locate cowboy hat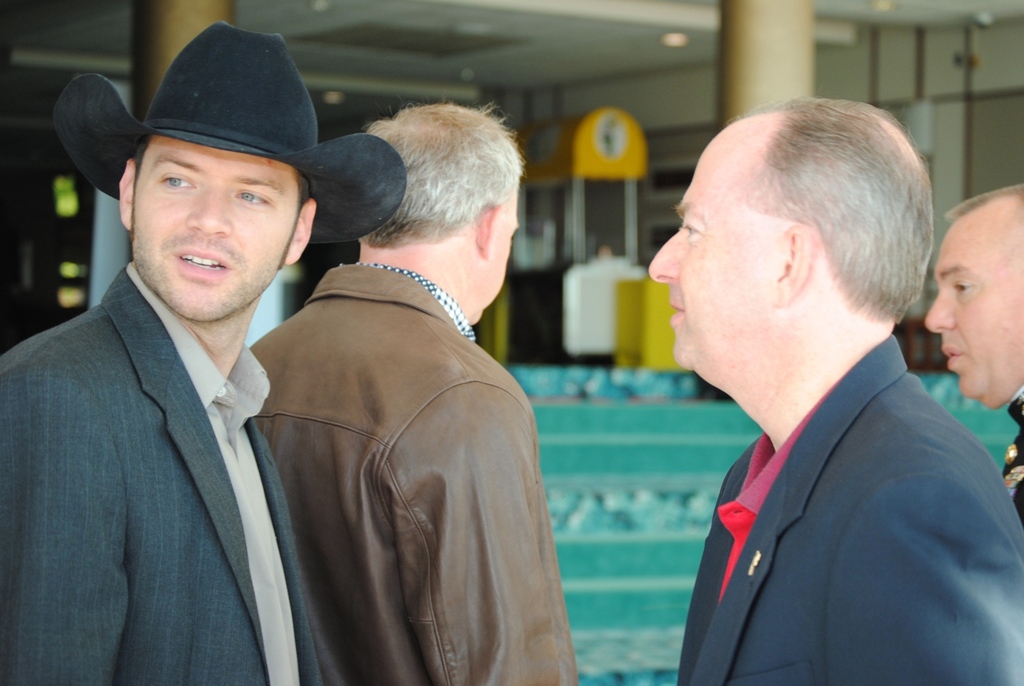
box(52, 35, 383, 275)
